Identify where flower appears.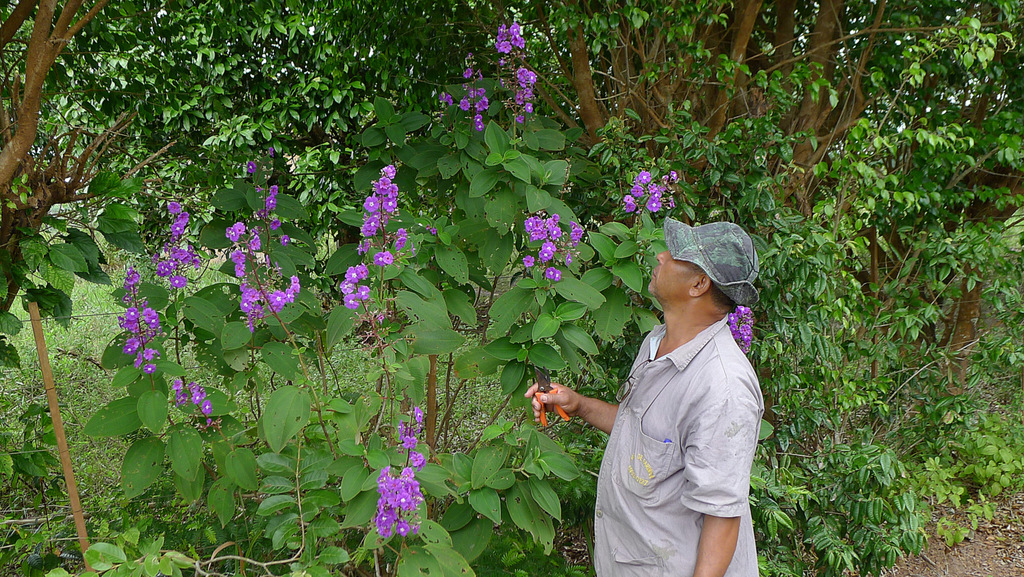
Appears at 244/158/263/175.
